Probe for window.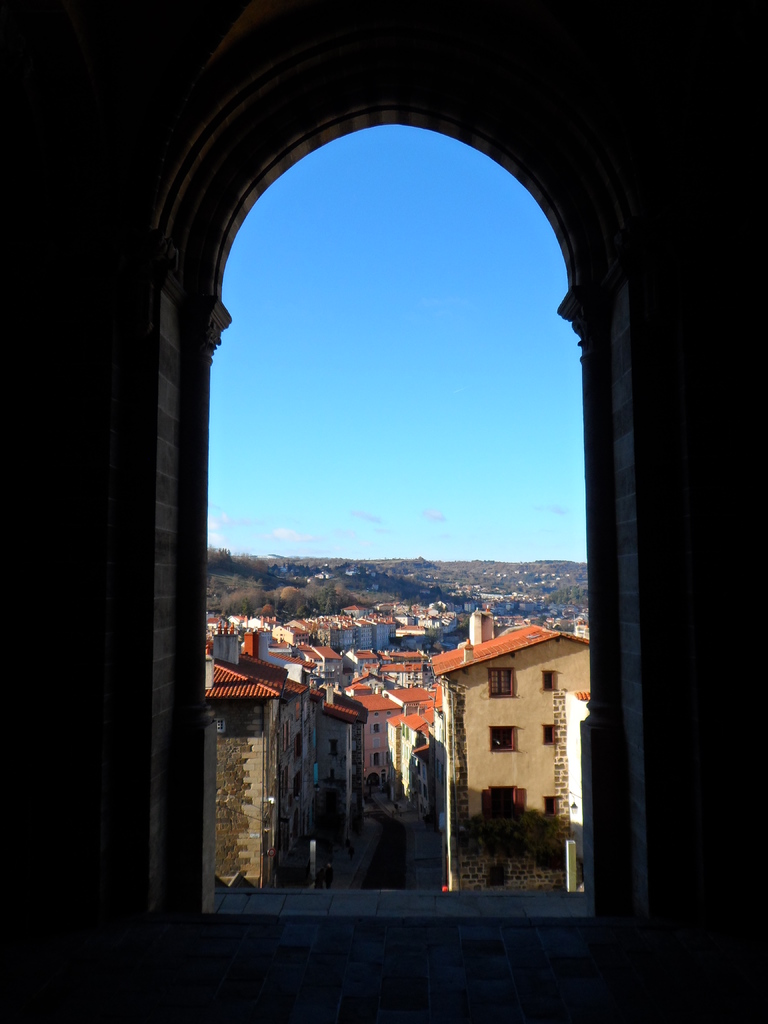
Probe result: <bbox>486, 666, 516, 699</bbox>.
